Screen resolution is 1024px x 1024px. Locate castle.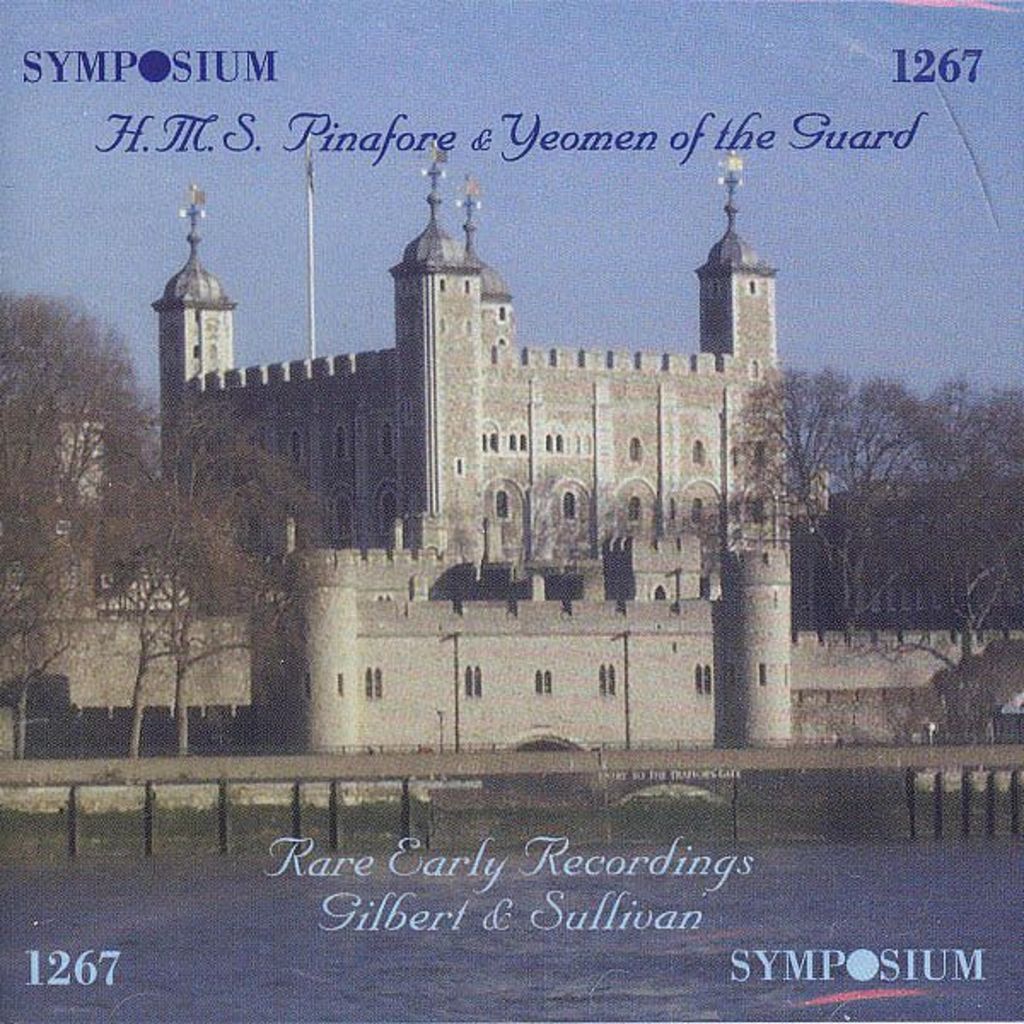
region(114, 73, 833, 800).
